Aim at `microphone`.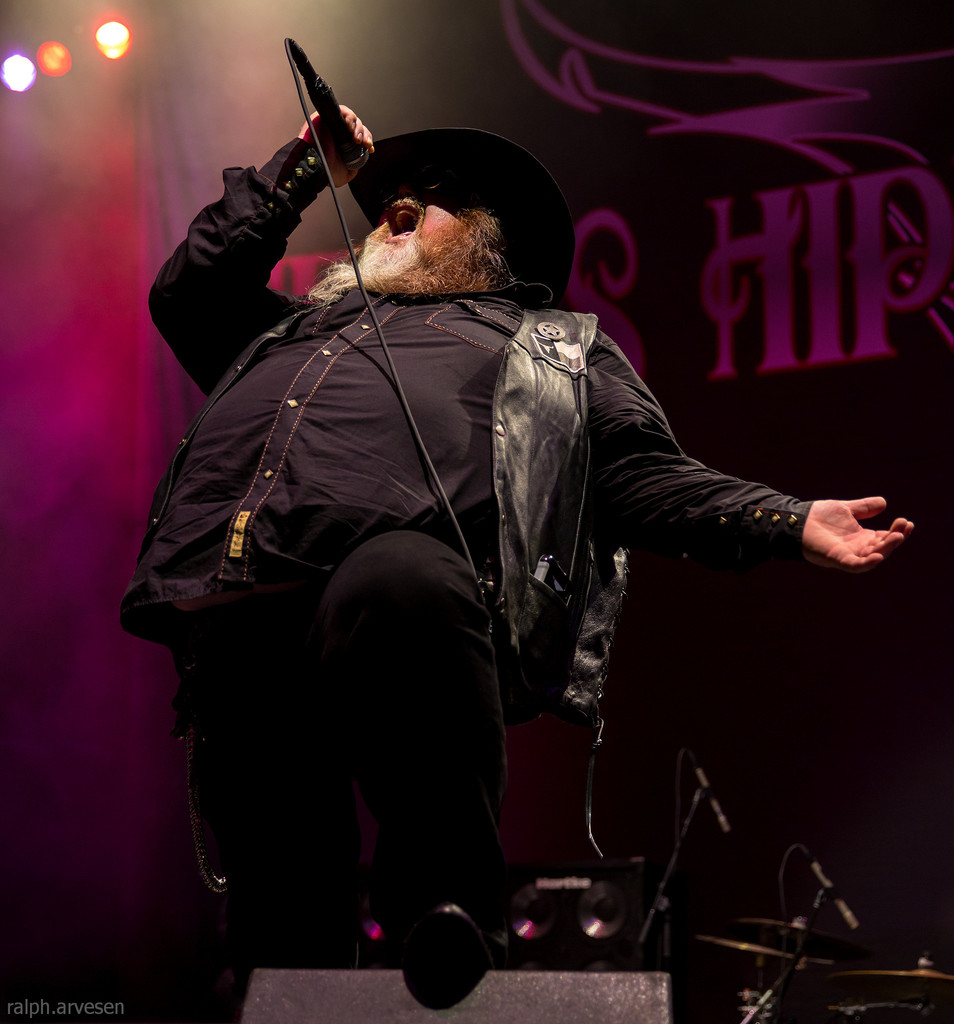
Aimed at x1=690 y1=751 x2=734 y2=844.
